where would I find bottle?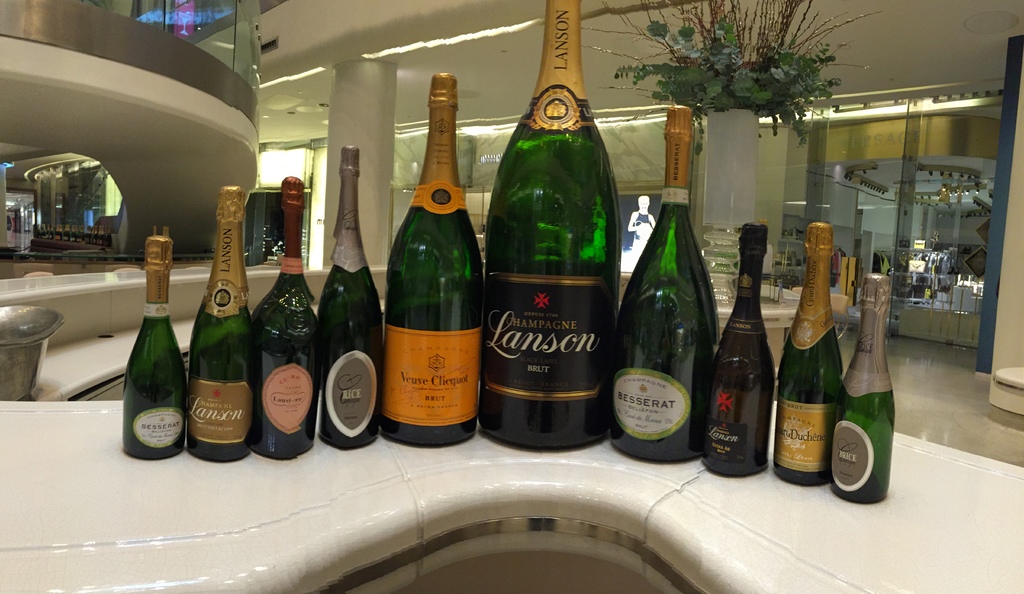
At detection(709, 220, 779, 478).
